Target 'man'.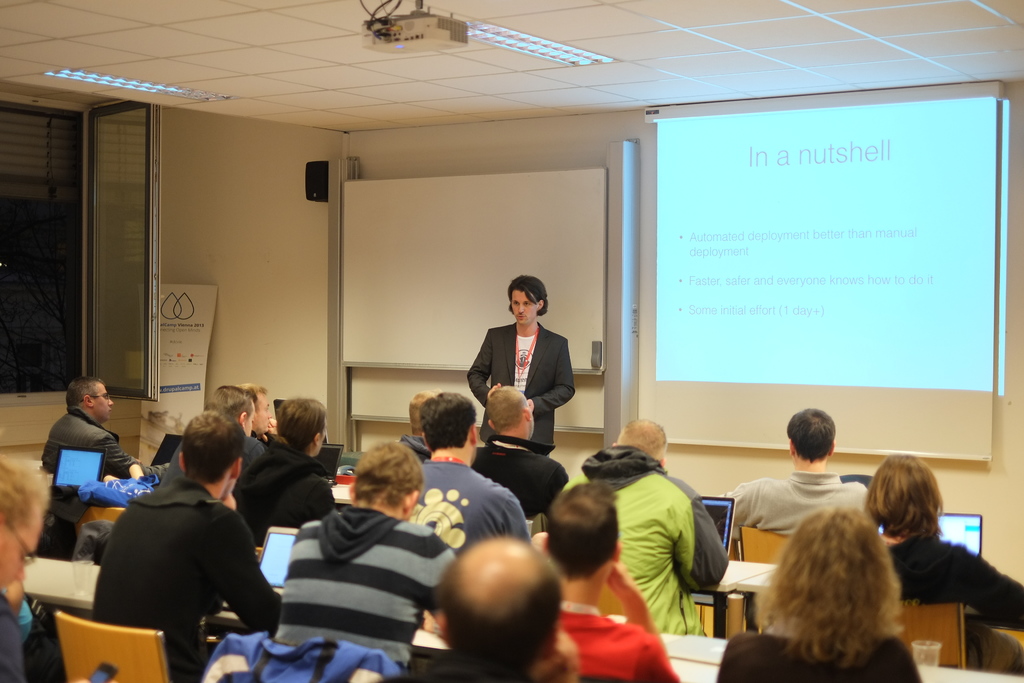
Target region: left=239, top=383, right=272, bottom=440.
